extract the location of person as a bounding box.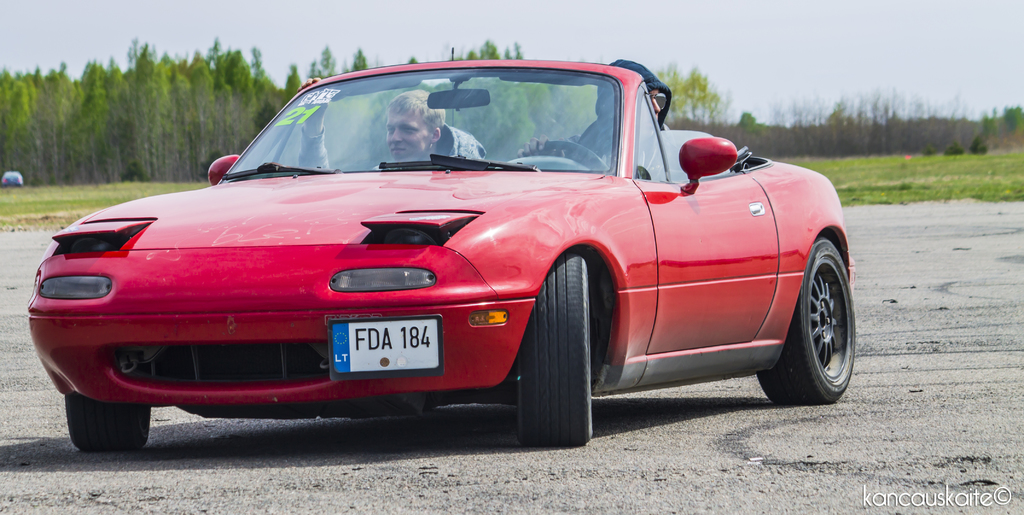
<region>513, 58, 676, 173</region>.
